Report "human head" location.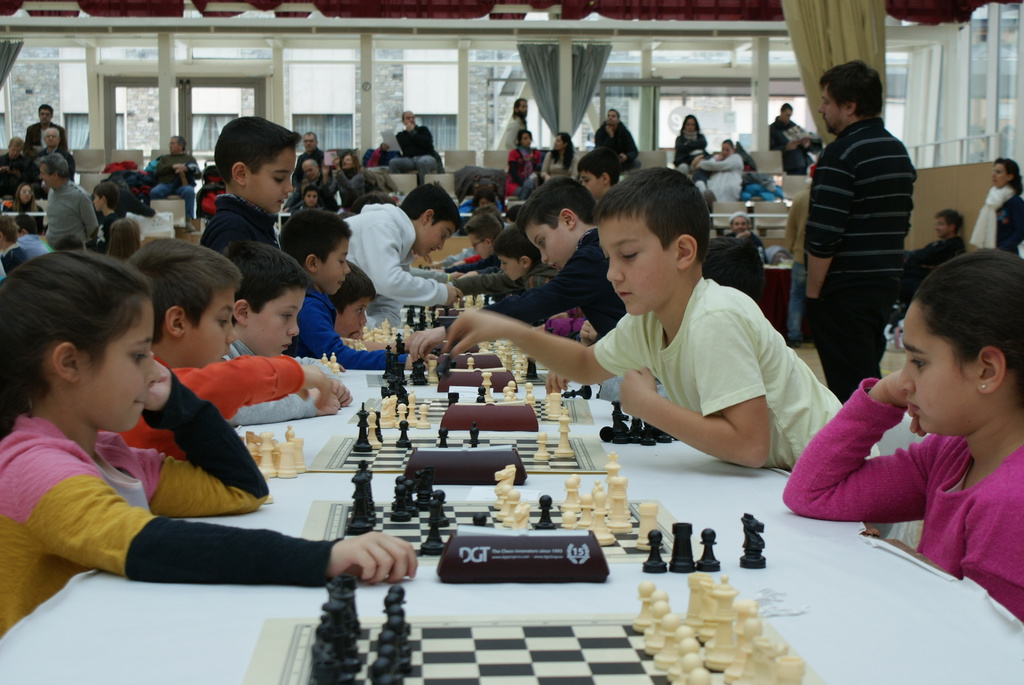
Report: region(38, 156, 72, 193).
